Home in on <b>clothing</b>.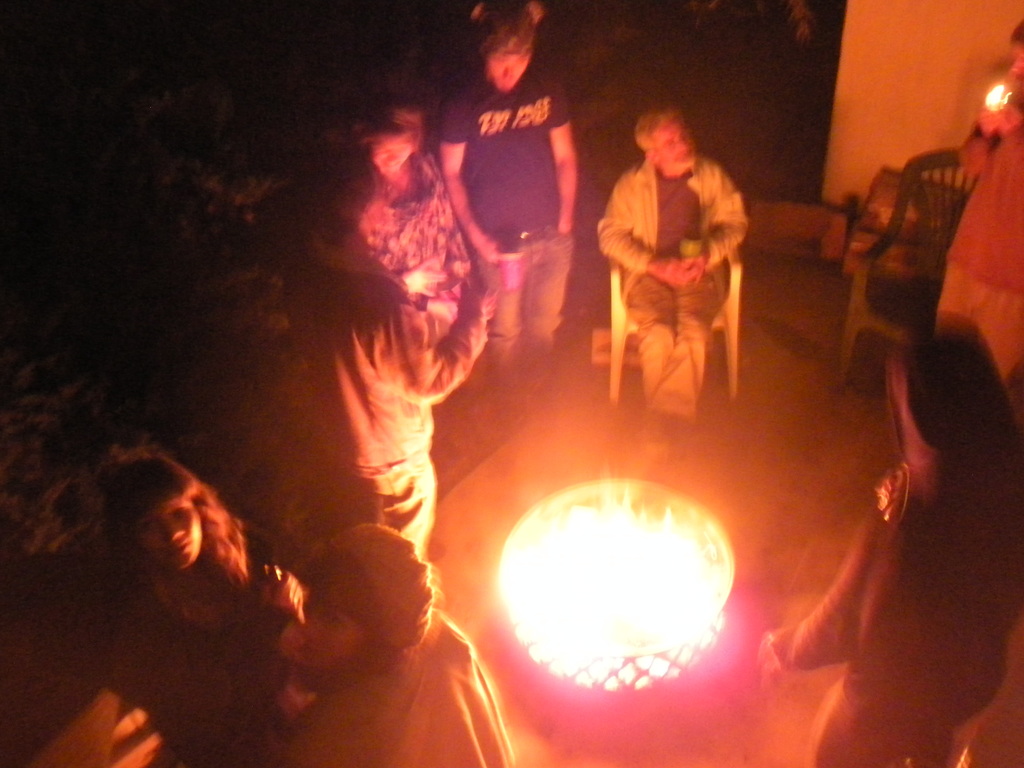
Homed in at {"left": 94, "top": 559, "right": 300, "bottom": 761}.
